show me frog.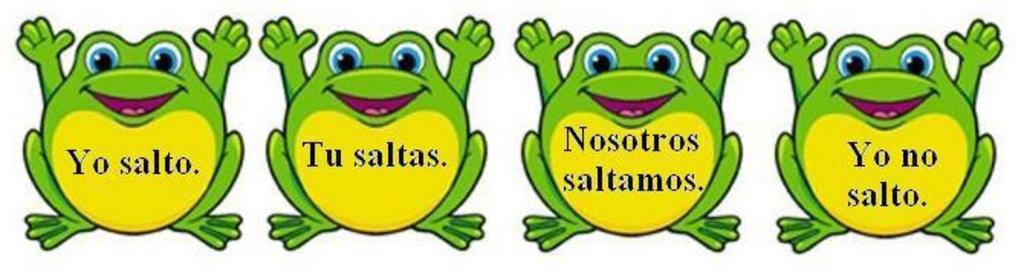
frog is here: 517:18:750:249.
